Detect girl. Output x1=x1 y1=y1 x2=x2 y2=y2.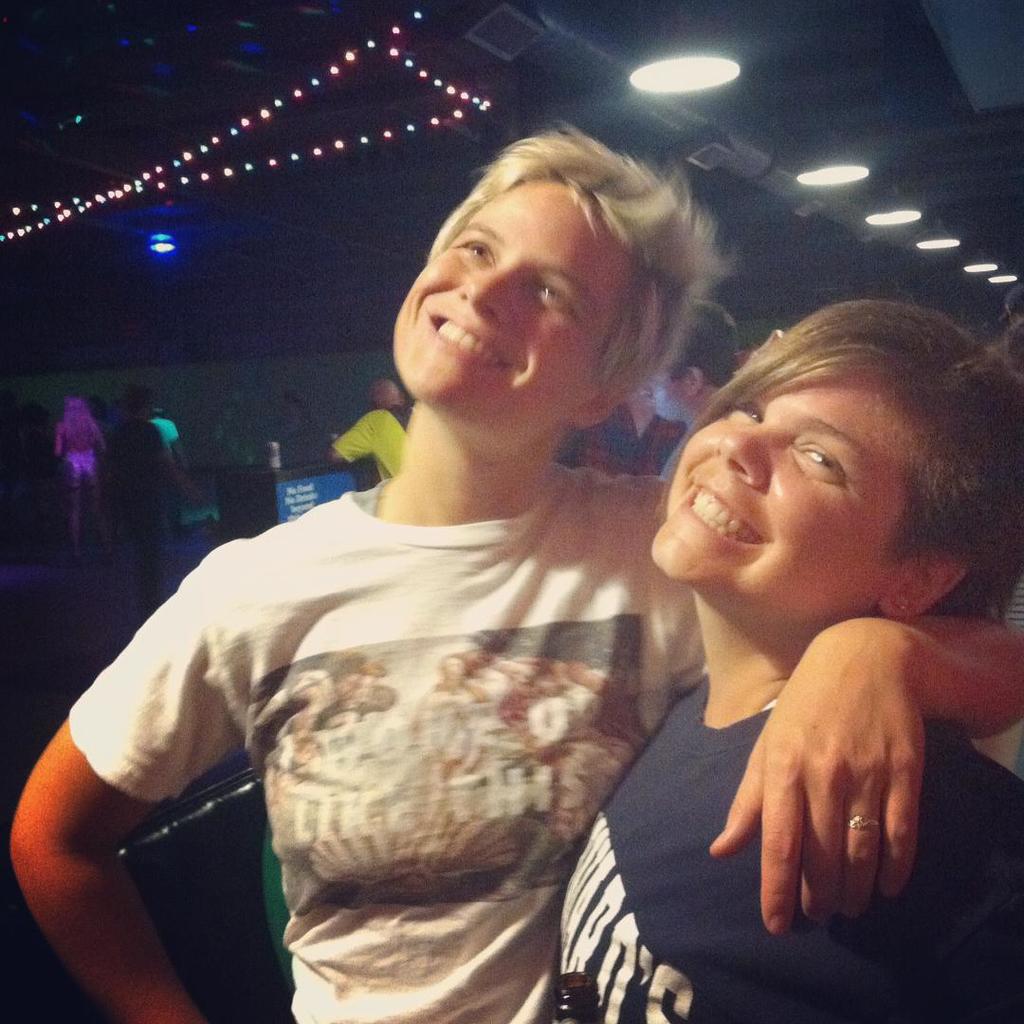
x1=3 y1=114 x2=1023 y2=1023.
